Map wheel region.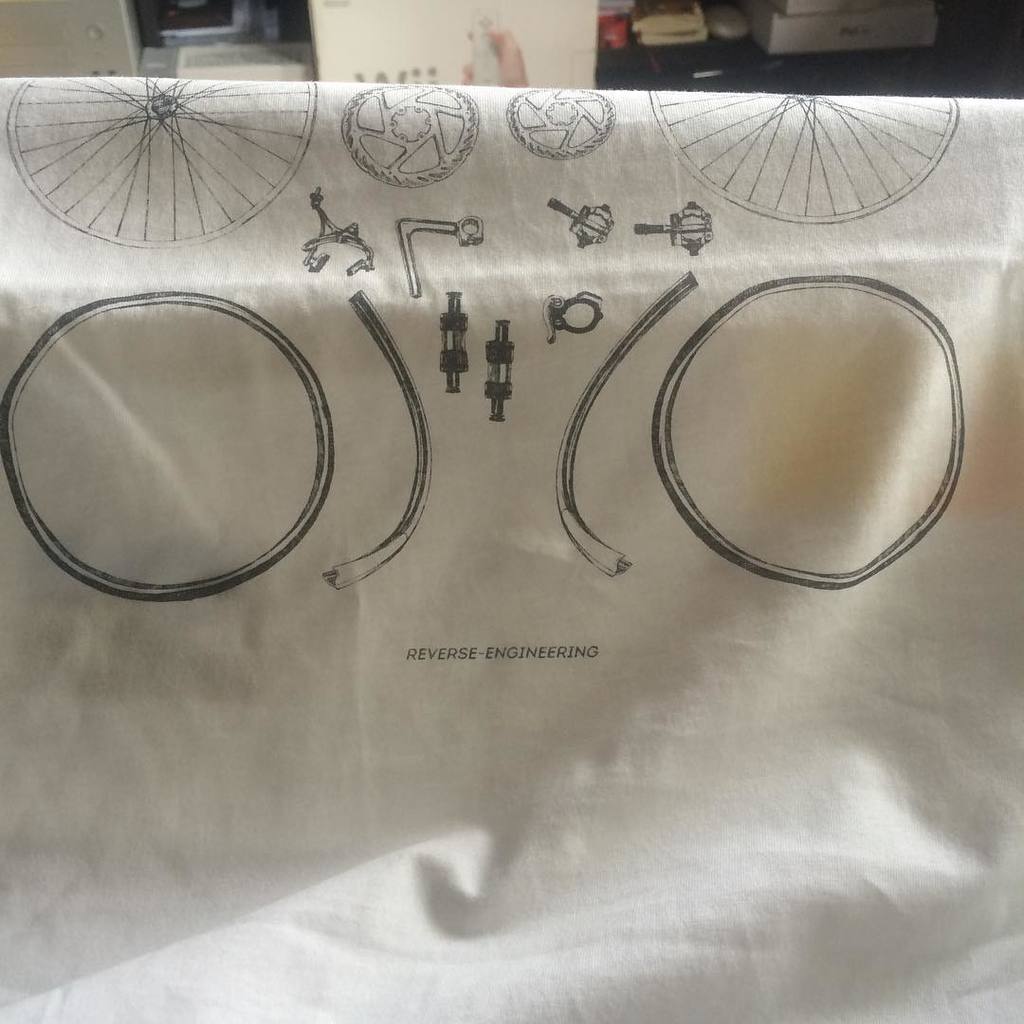
Mapped to 501, 79, 619, 171.
